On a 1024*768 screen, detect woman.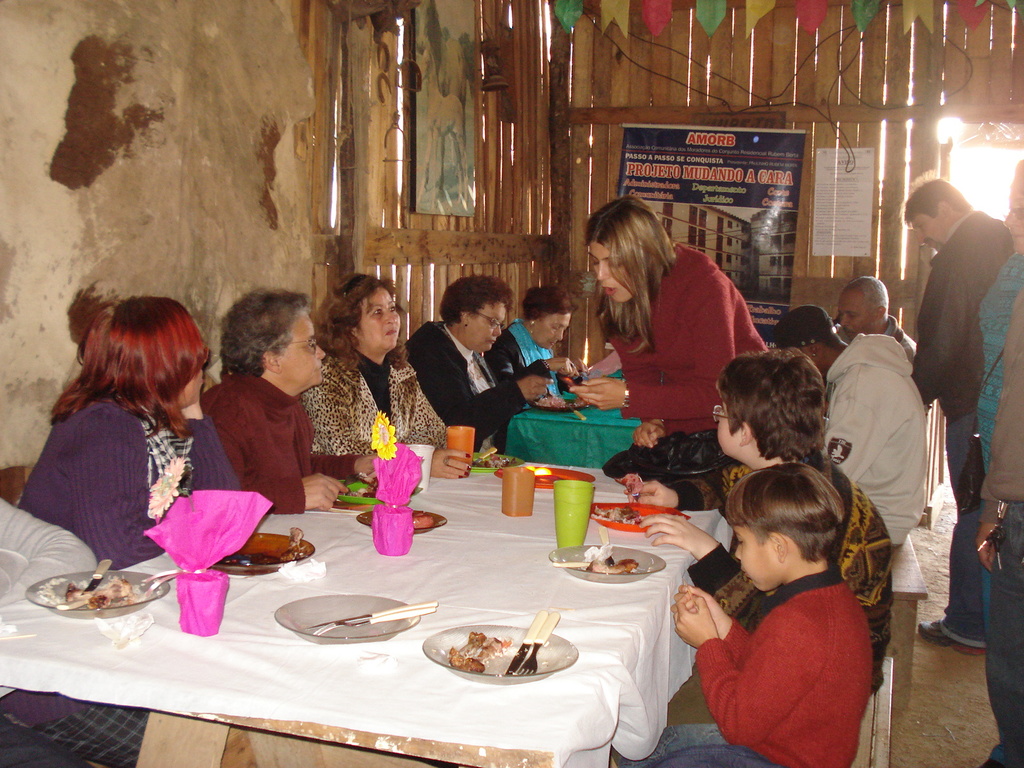
<bbox>408, 273, 550, 446</bbox>.
